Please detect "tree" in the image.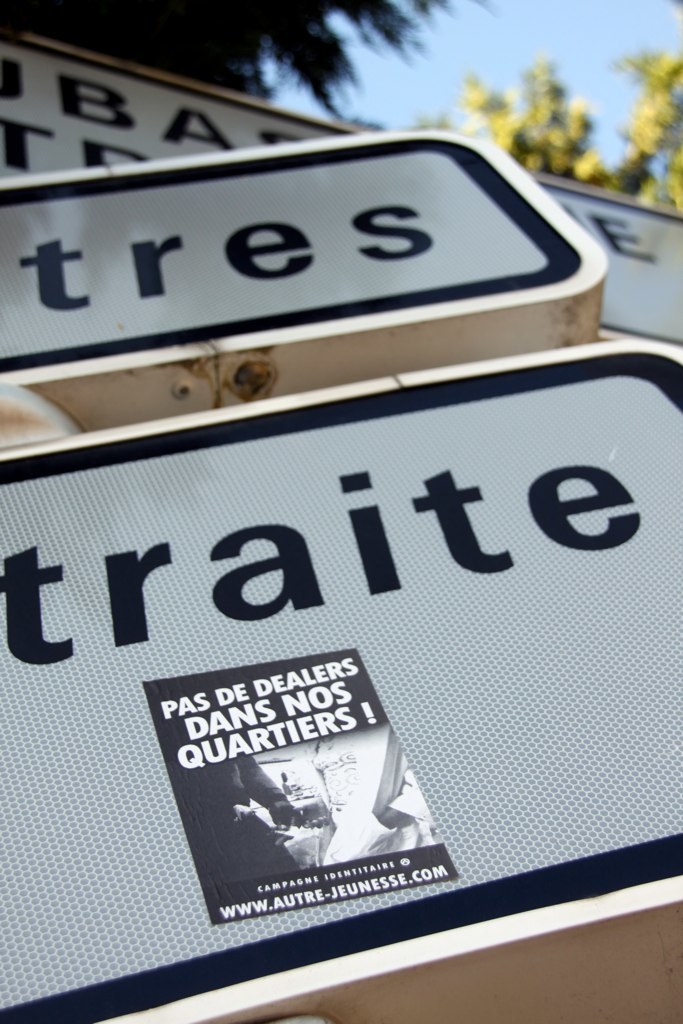
region(0, 0, 441, 102).
